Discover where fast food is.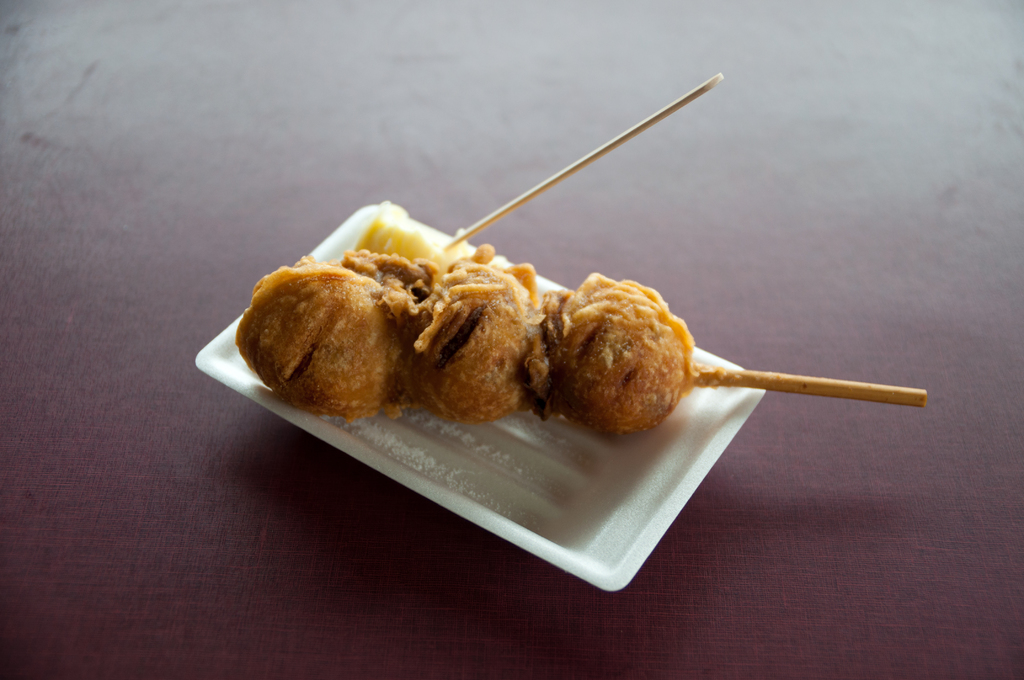
Discovered at bbox=(243, 247, 698, 419).
